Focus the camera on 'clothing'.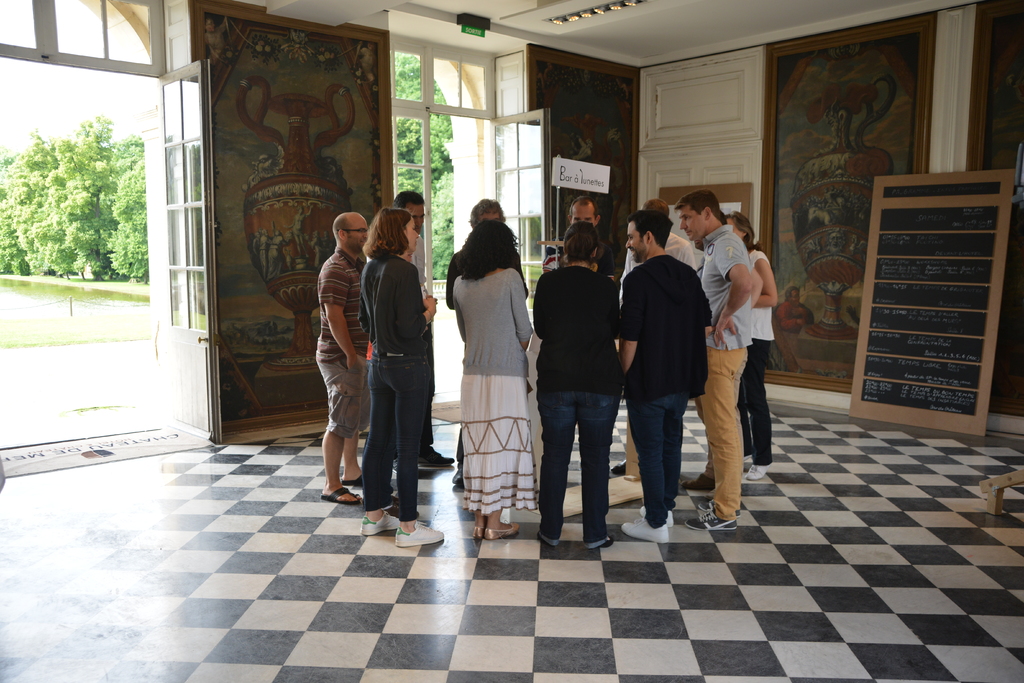
Focus region: x1=620 y1=229 x2=702 y2=274.
